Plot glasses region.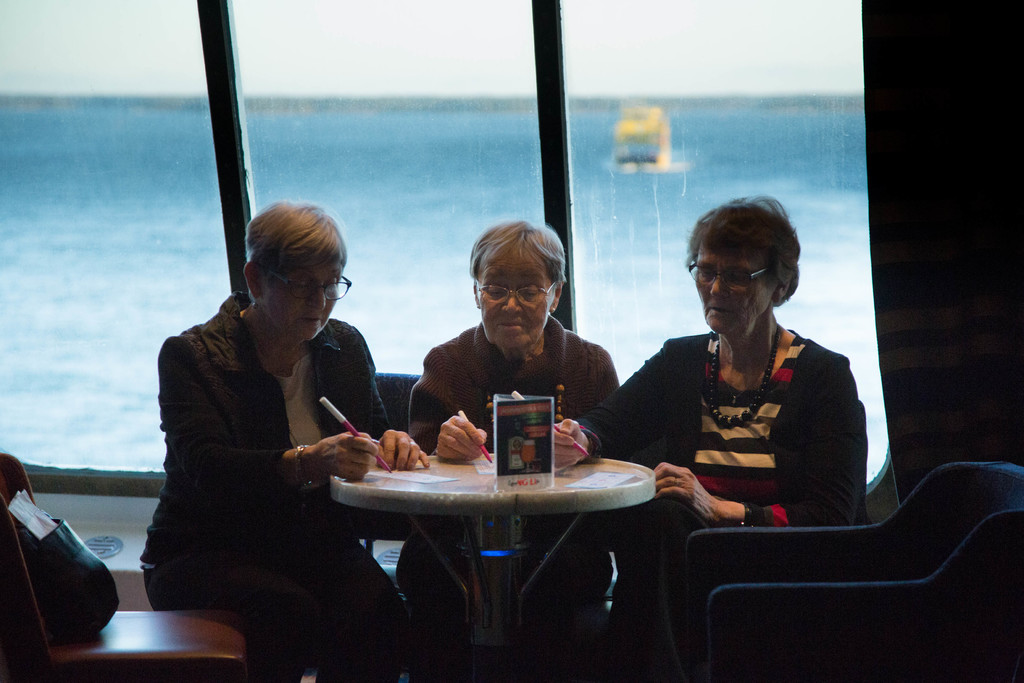
Plotted at (260,272,351,298).
